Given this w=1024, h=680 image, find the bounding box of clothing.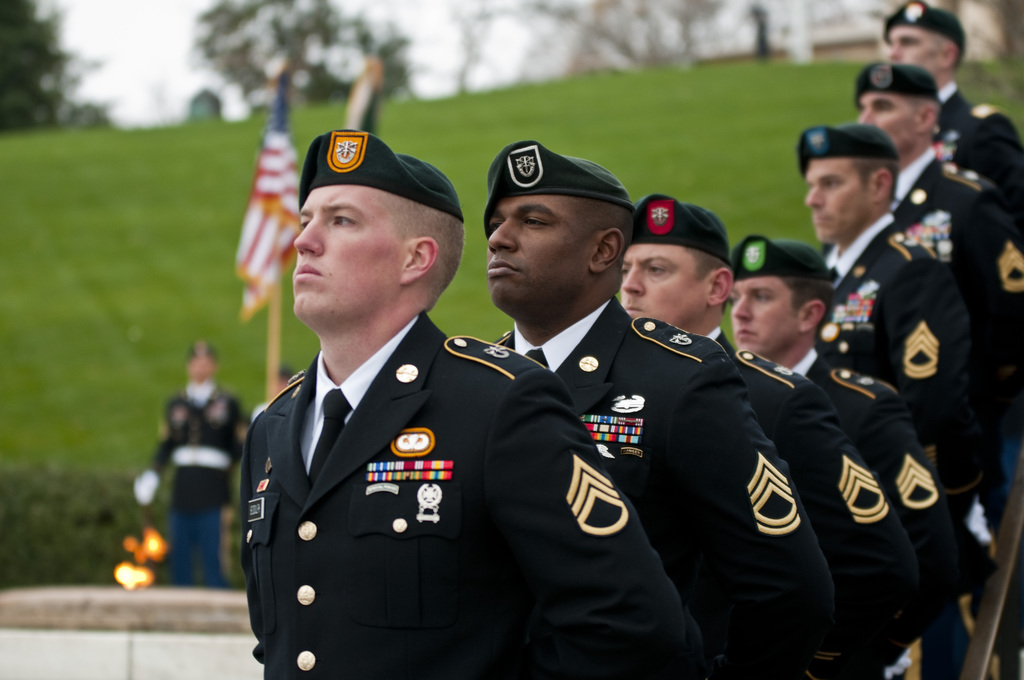
Rect(931, 84, 1023, 215).
